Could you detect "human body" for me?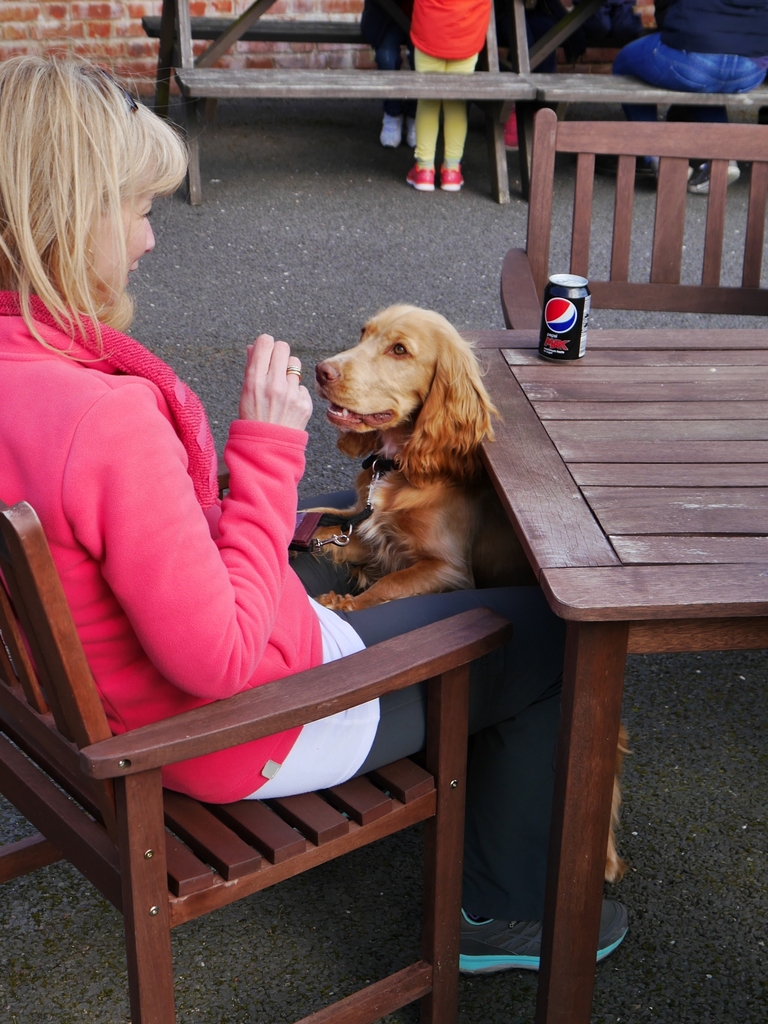
Detection result: BBox(363, 0, 419, 157).
